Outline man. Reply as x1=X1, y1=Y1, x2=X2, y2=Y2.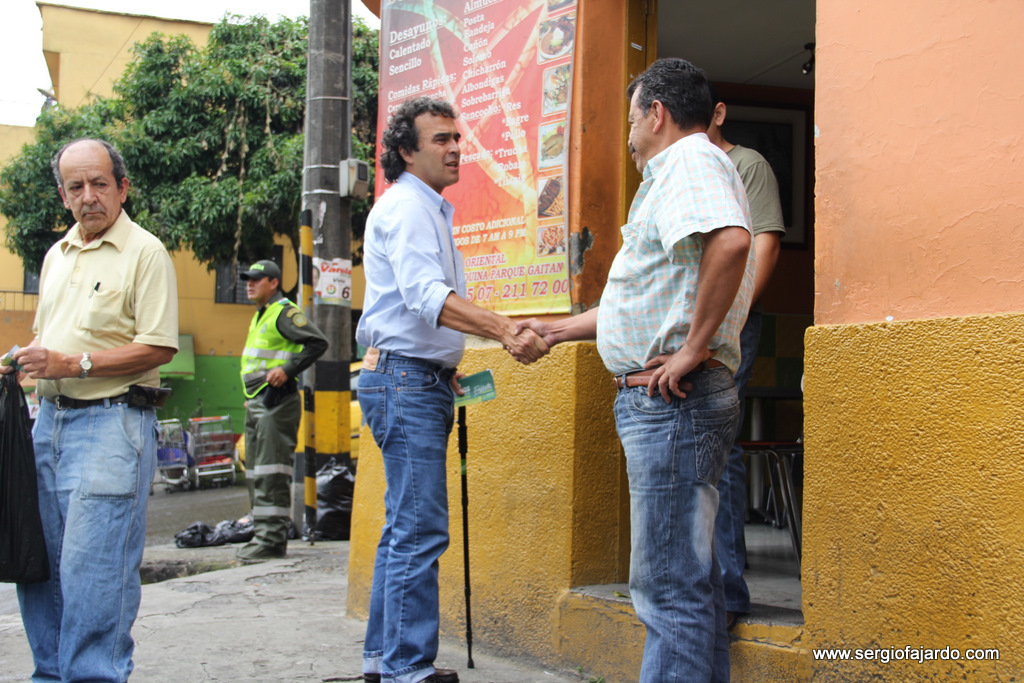
x1=0, y1=144, x2=178, y2=682.
